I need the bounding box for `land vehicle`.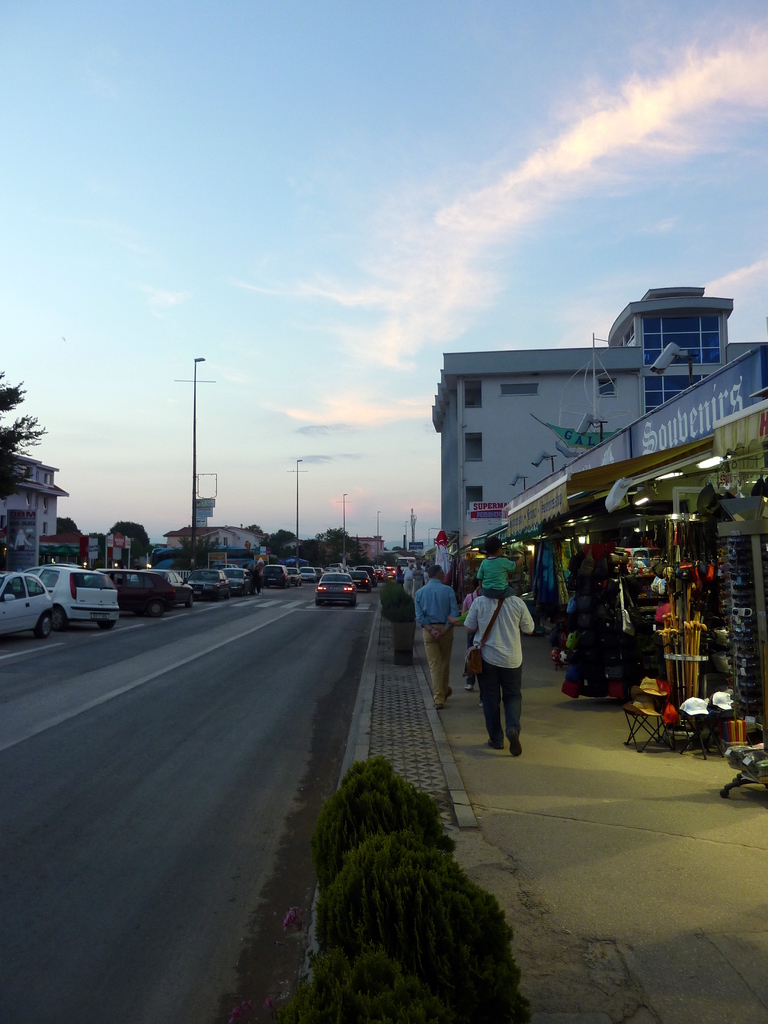
Here it is: {"x1": 303, "y1": 568, "x2": 316, "y2": 579}.
